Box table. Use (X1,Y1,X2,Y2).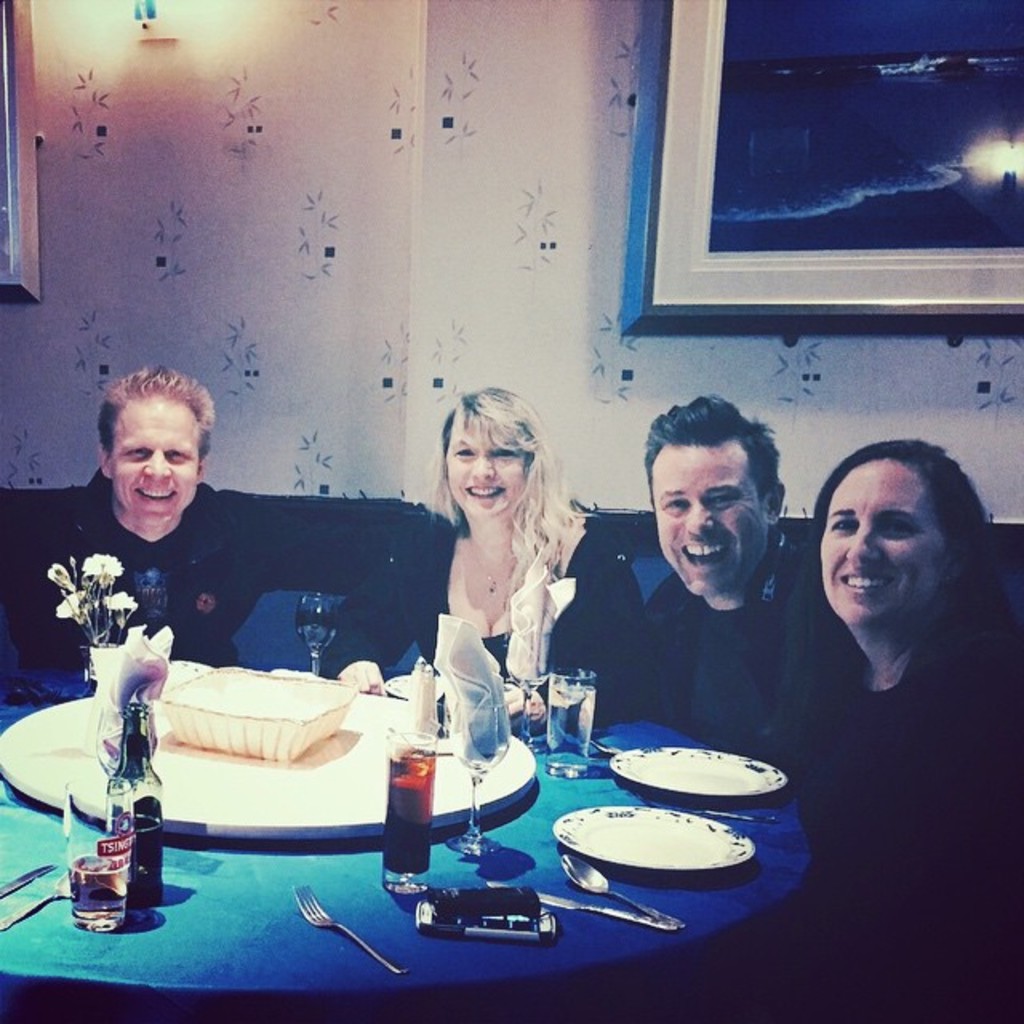
(27,645,851,984).
